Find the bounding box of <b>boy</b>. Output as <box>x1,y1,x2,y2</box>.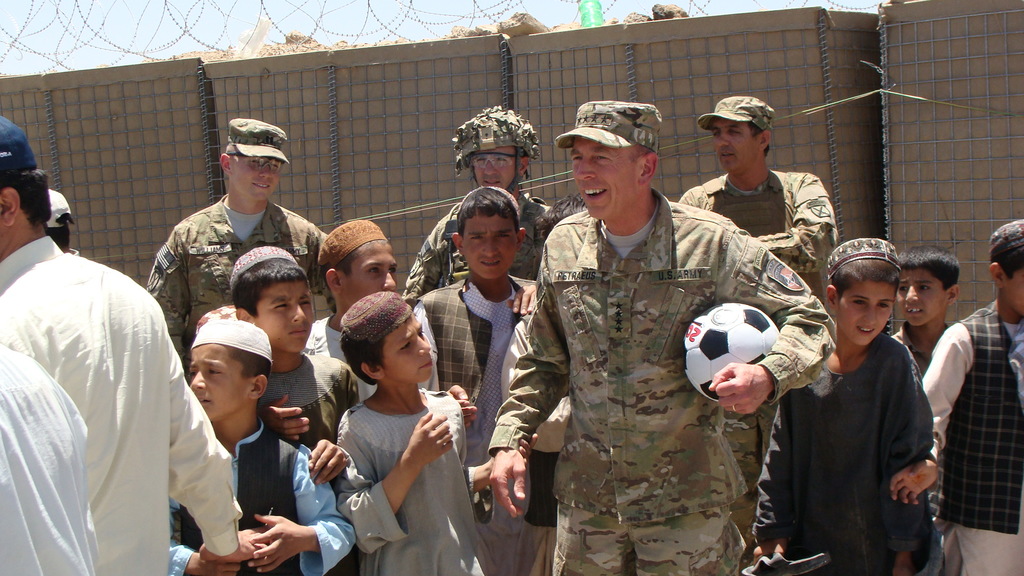
<box>333,282,549,575</box>.
